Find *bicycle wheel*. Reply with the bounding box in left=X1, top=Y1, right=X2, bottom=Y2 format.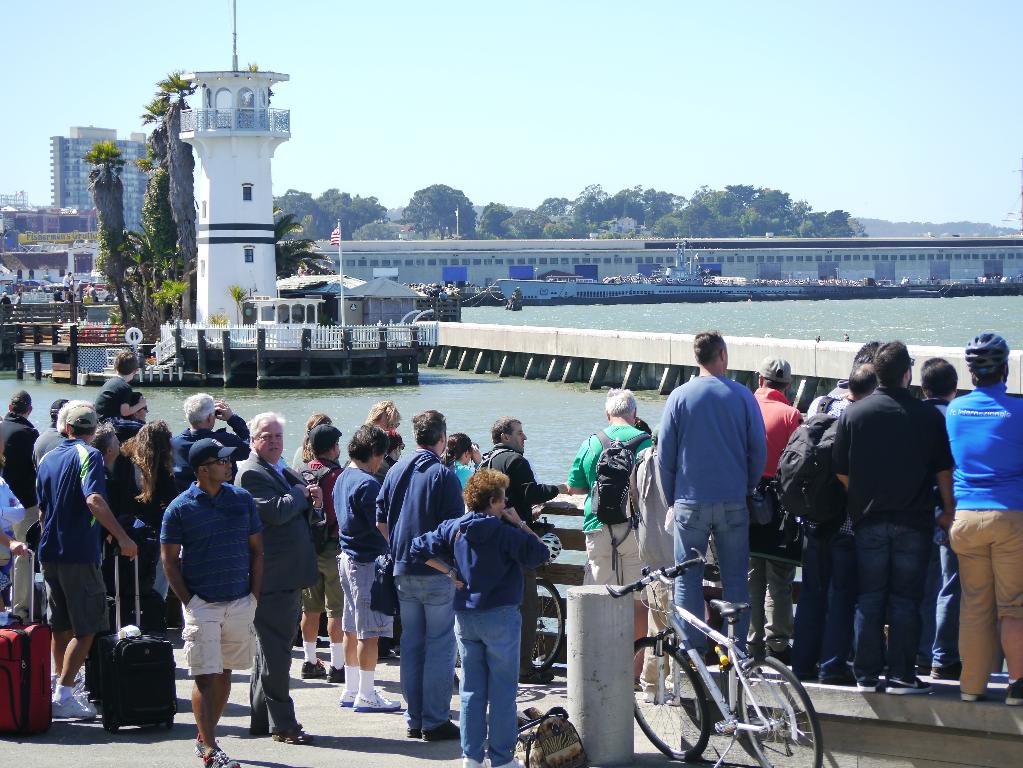
left=629, top=636, right=710, bottom=760.
